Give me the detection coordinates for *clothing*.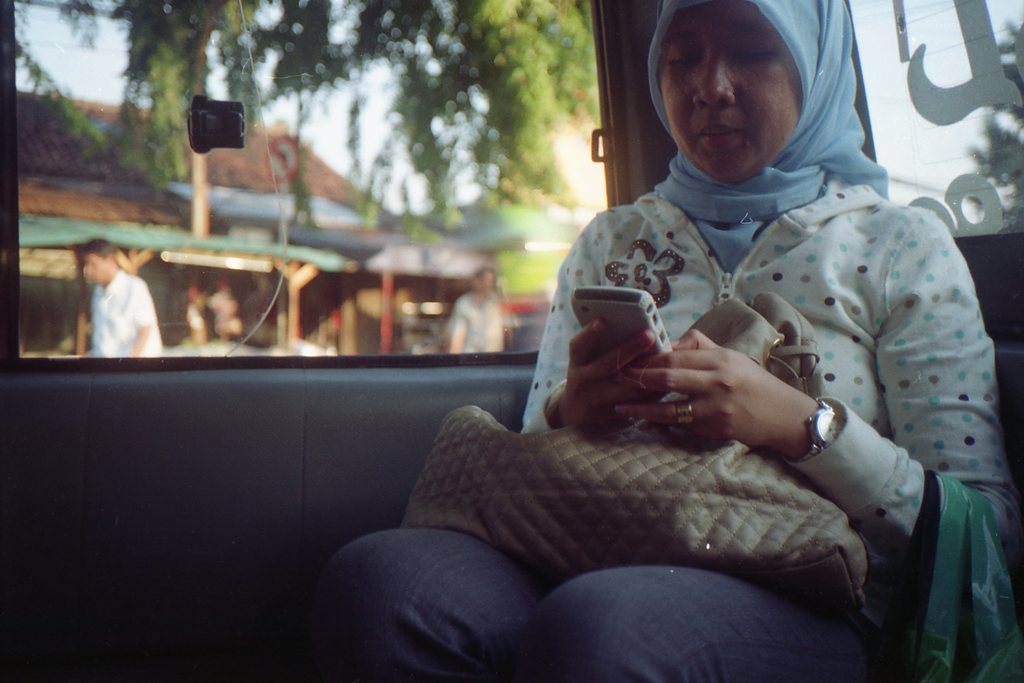
box=[94, 272, 158, 363].
